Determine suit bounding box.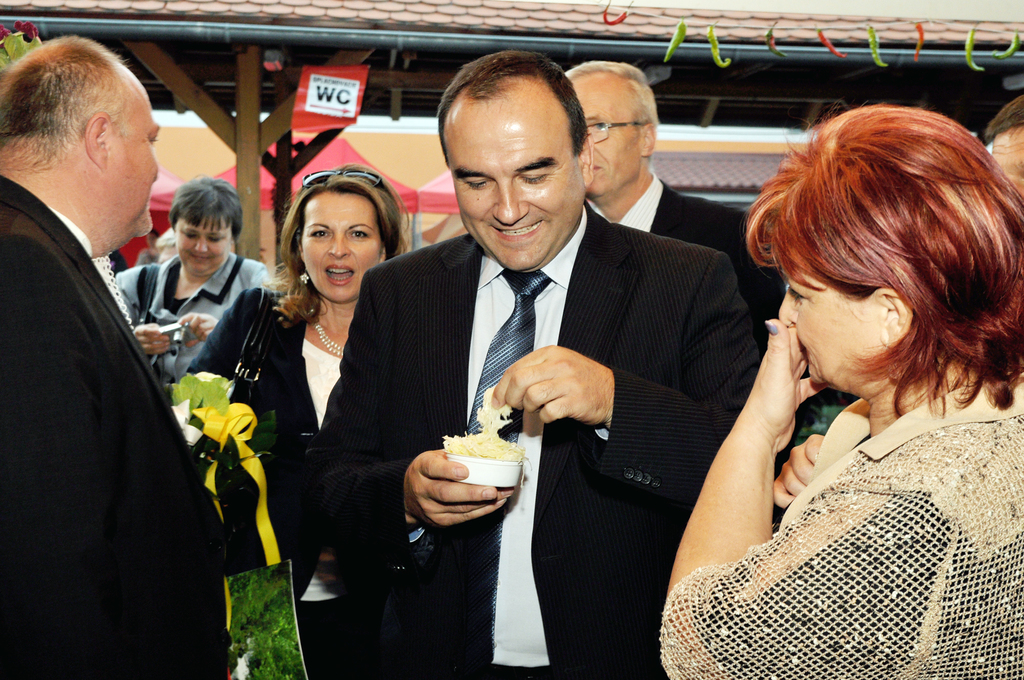
Determined: crop(299, 109, 690, 640).
